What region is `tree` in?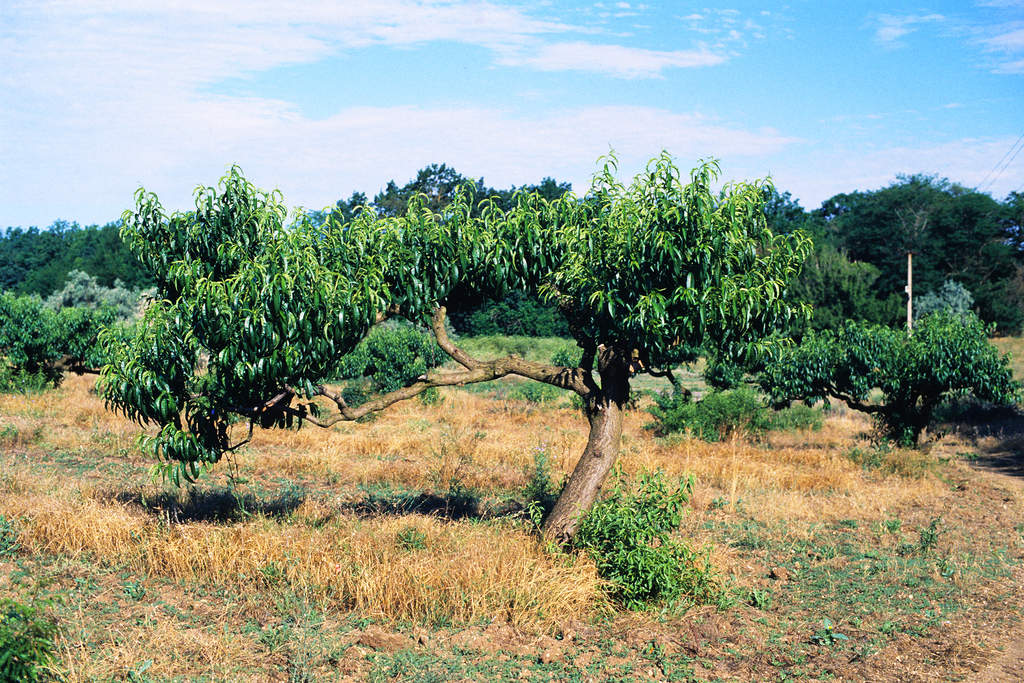
<bbox>755, 310, 1023, 447</bbox>.
